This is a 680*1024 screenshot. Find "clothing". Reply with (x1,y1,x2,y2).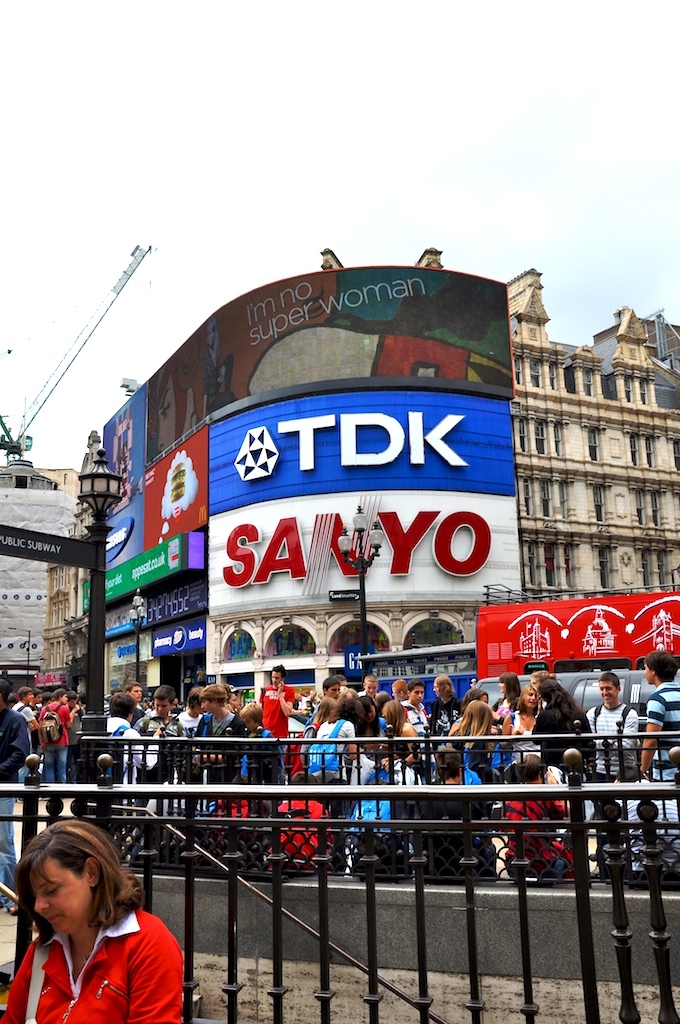
(521,700,592,767).
